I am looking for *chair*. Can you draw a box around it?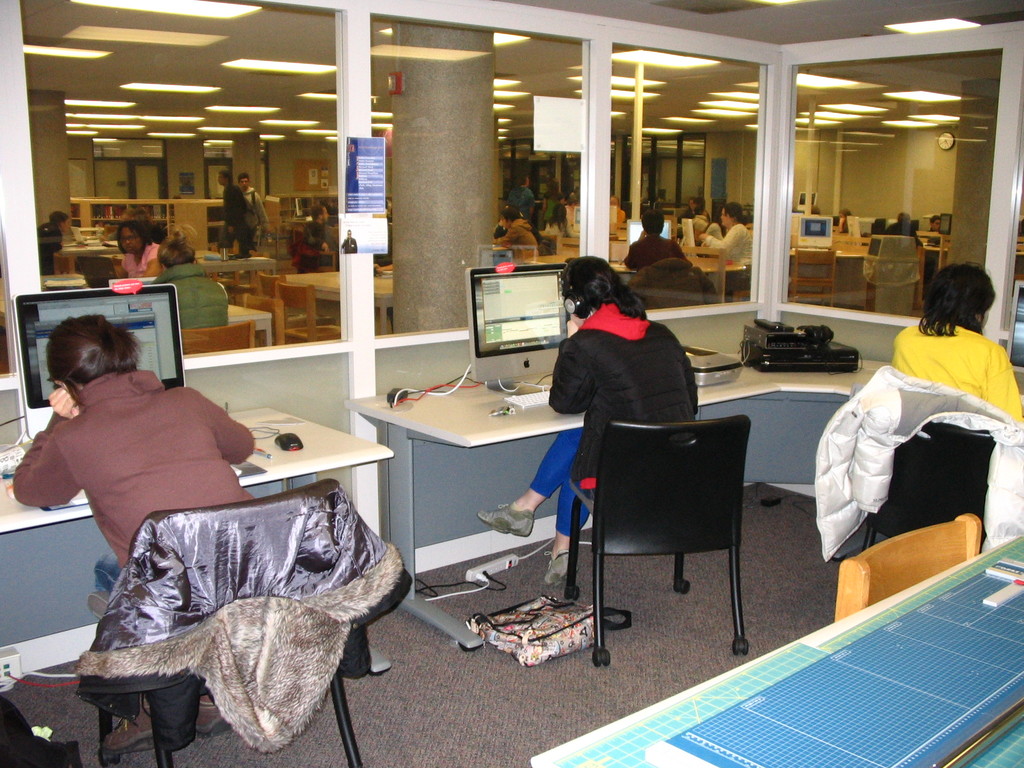
Sure, the bounding box is box=[834, 515, 985, 621].
